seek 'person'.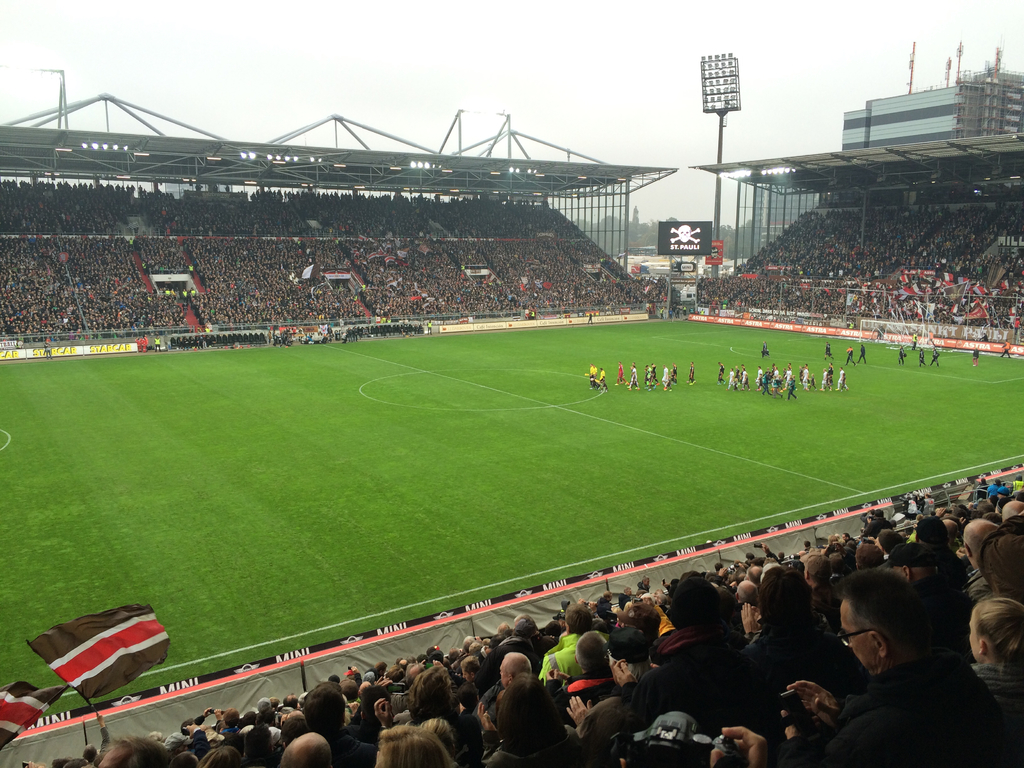
bbox=[824, 346, 831, 360].
